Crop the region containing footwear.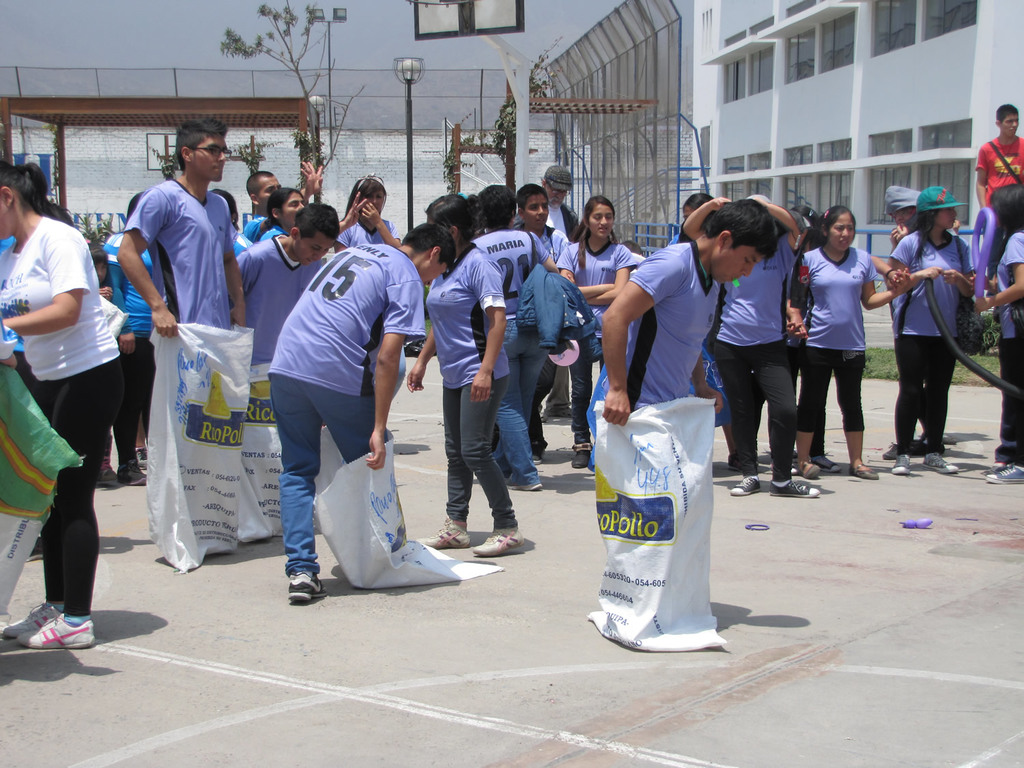
Crop region: left=805, top=459, right=821, bottom=479.
